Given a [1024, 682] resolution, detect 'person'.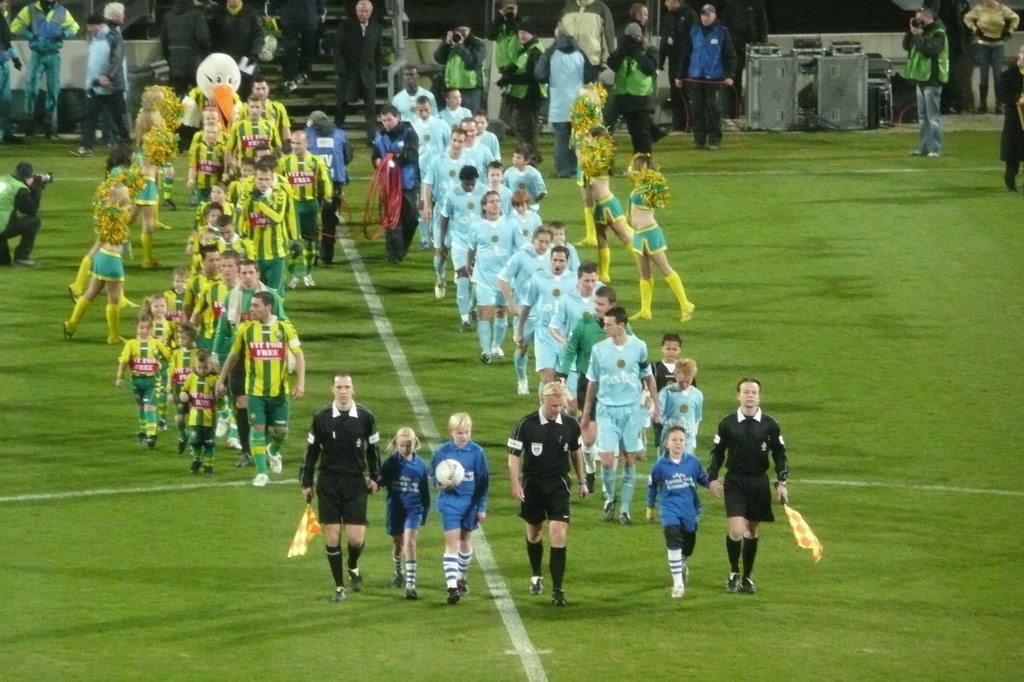
rect(906, 8, 953, 155).
